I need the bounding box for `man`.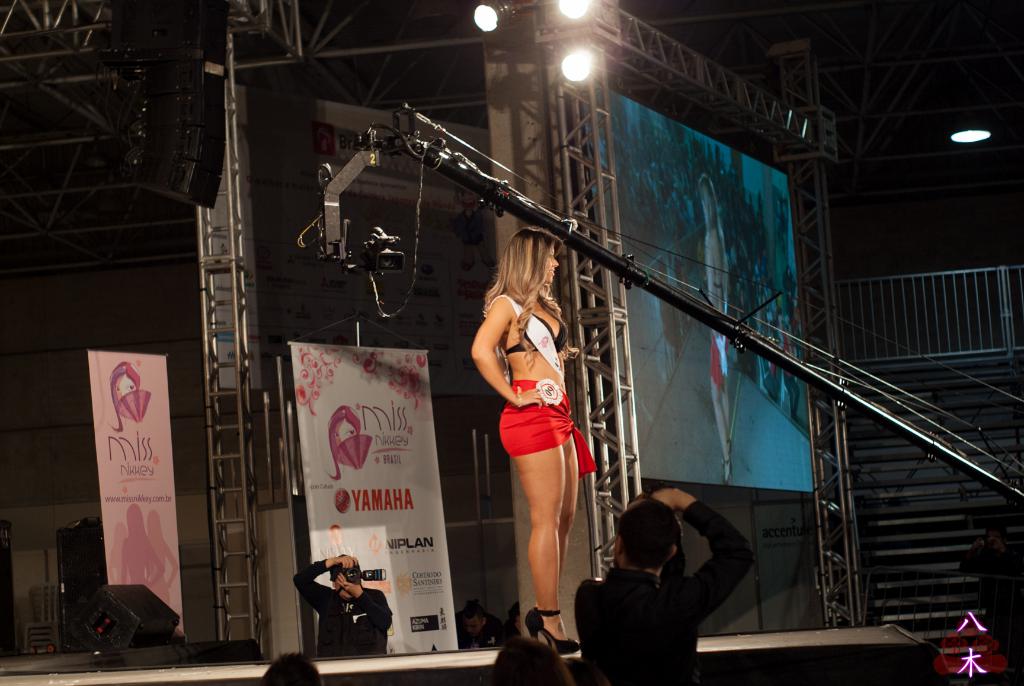
Here it is: {"x1": 573, "y1": 484, "x2": 753, "y2": 683}.
